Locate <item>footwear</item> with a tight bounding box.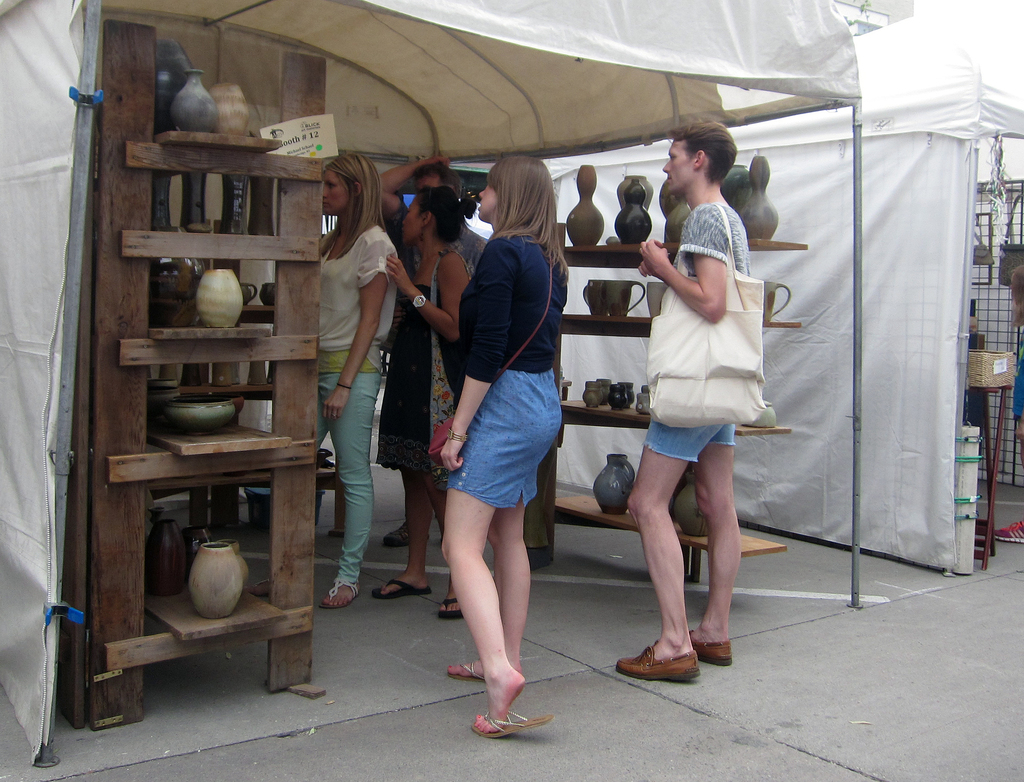
BBox(249, 575, 269, 599).
